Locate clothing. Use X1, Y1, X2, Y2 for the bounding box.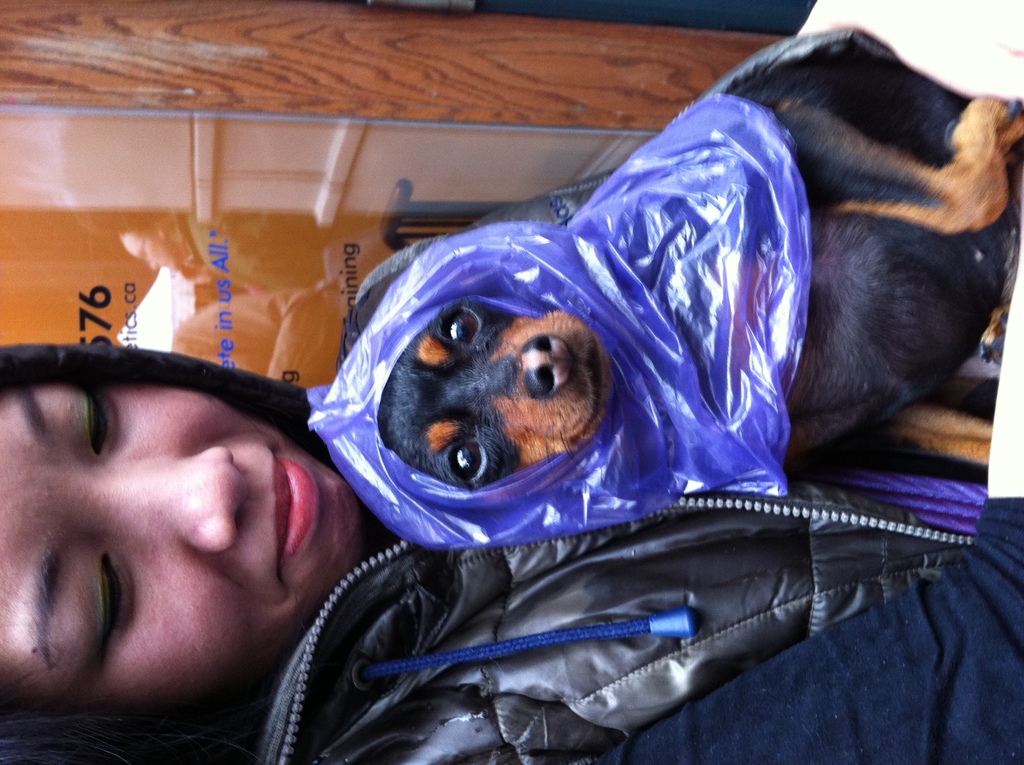
0, 44, 1013, 764.
